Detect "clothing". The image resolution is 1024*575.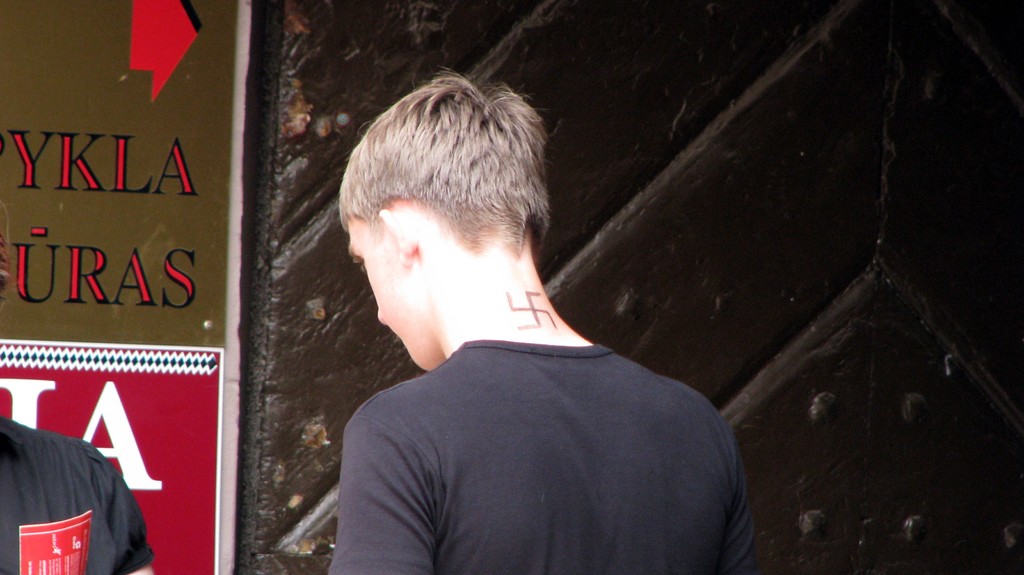
327 339 760 574.
